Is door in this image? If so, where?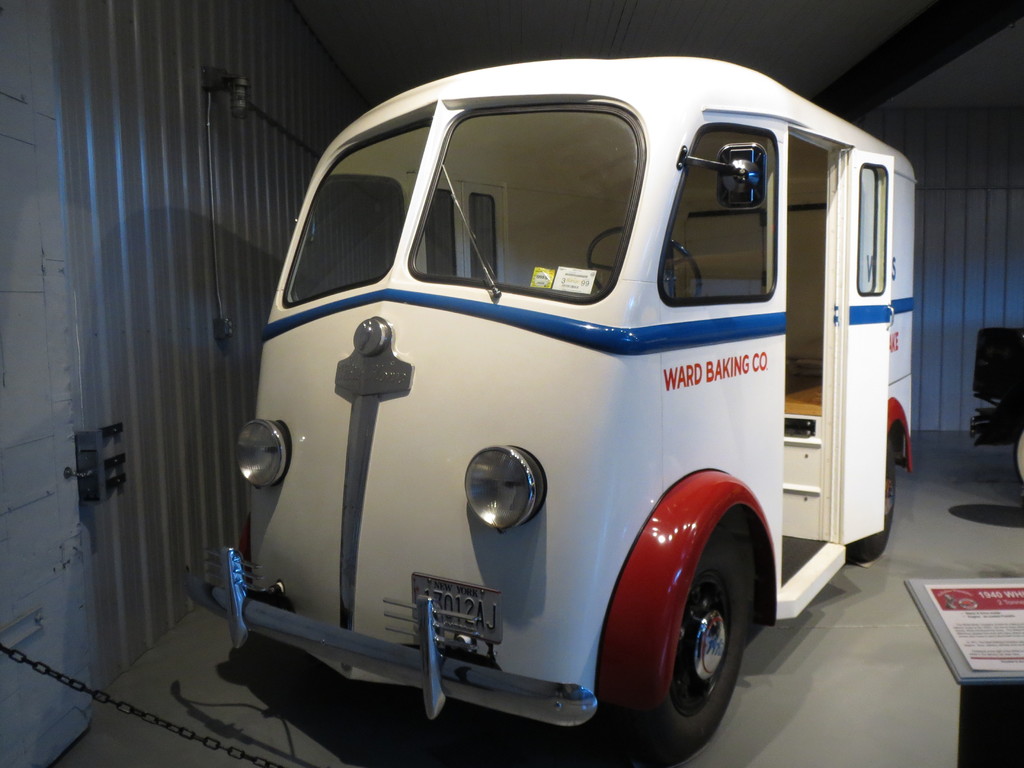
Yes, at (0,0,99,767).
